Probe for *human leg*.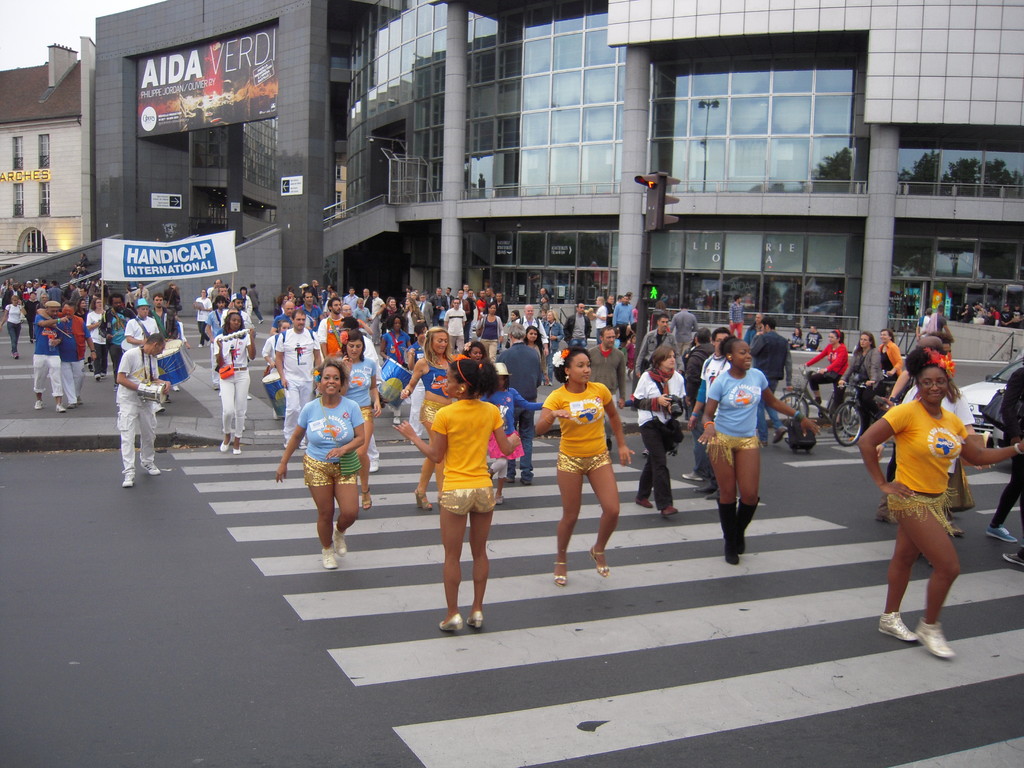
Probe result: 556,461,583,596.
